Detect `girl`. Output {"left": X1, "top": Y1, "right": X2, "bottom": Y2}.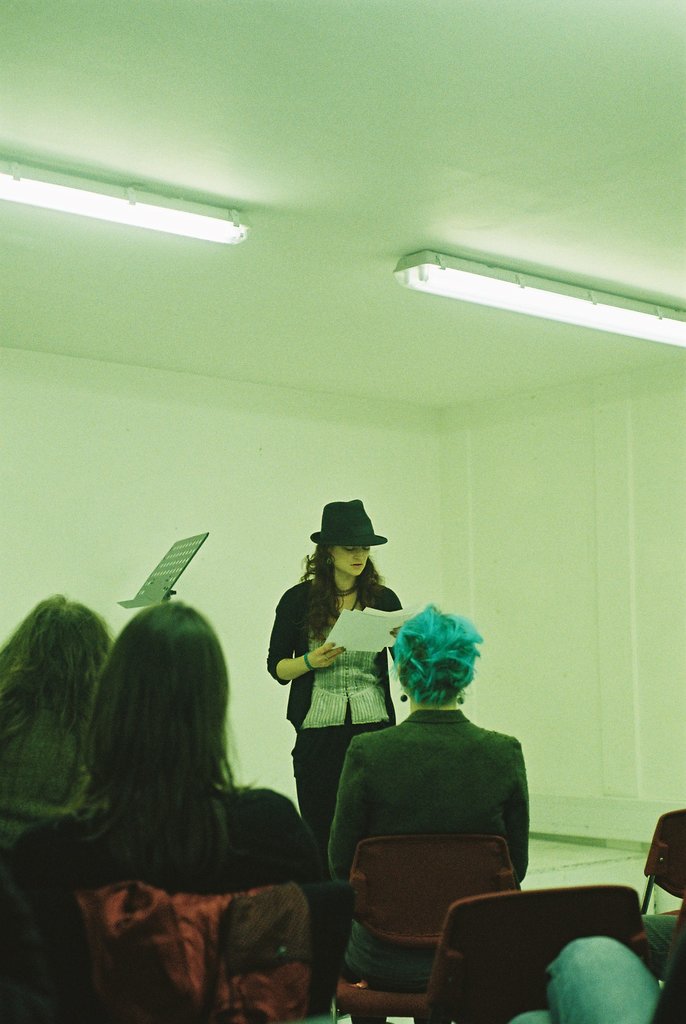
{"left": 316, "top": 596, "right": 537, "bottom": 1023}.
